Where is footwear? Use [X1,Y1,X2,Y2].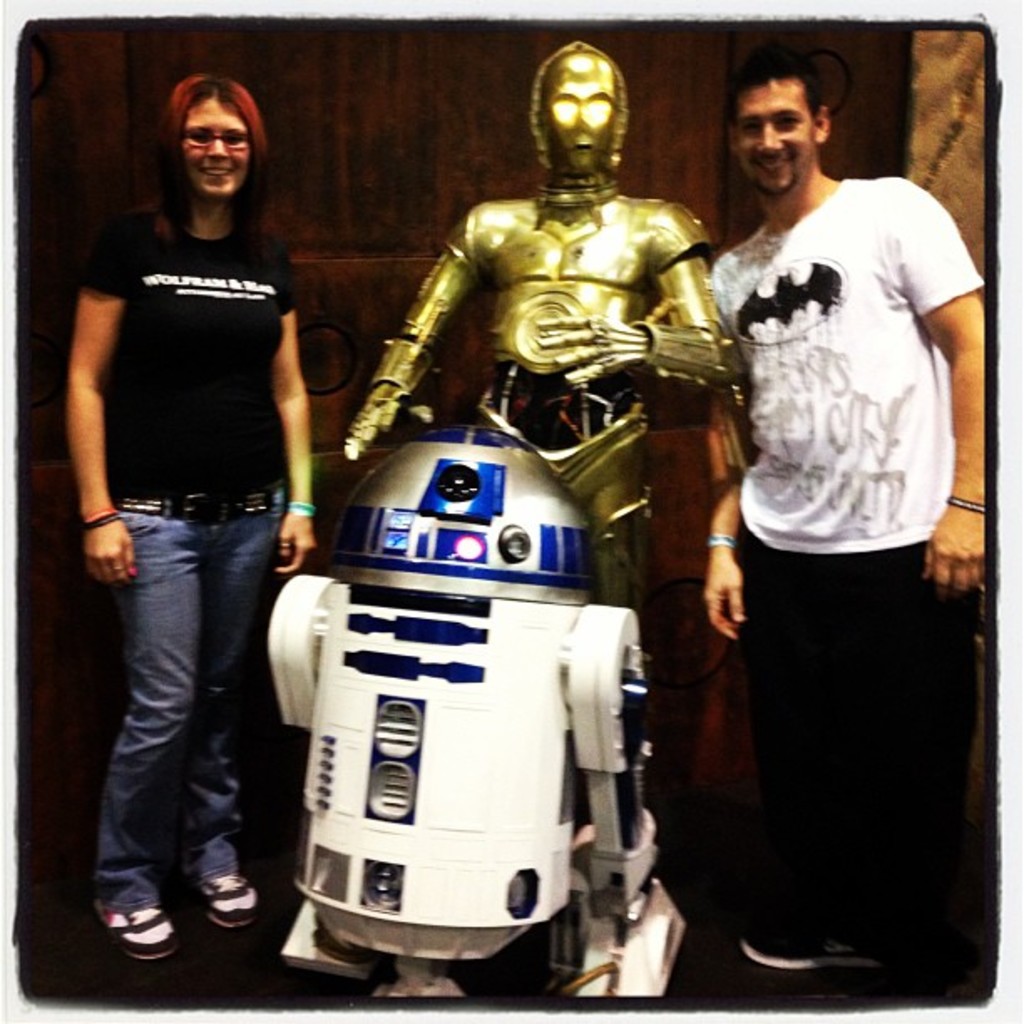
[100,902,171,960].
